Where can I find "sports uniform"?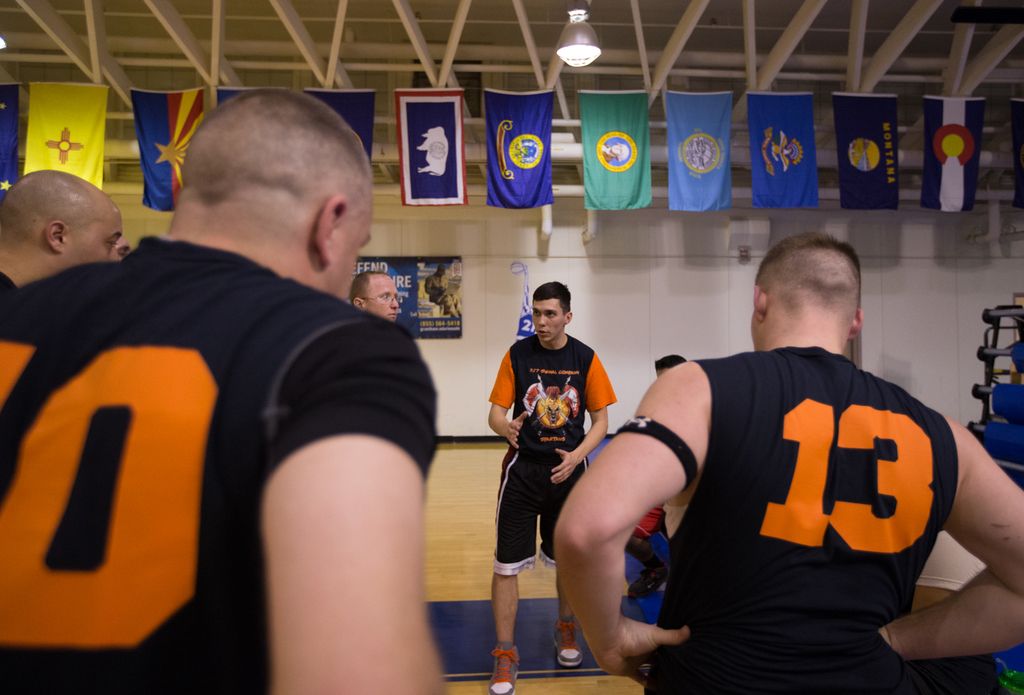
You can find it at [0,230,444,694].
